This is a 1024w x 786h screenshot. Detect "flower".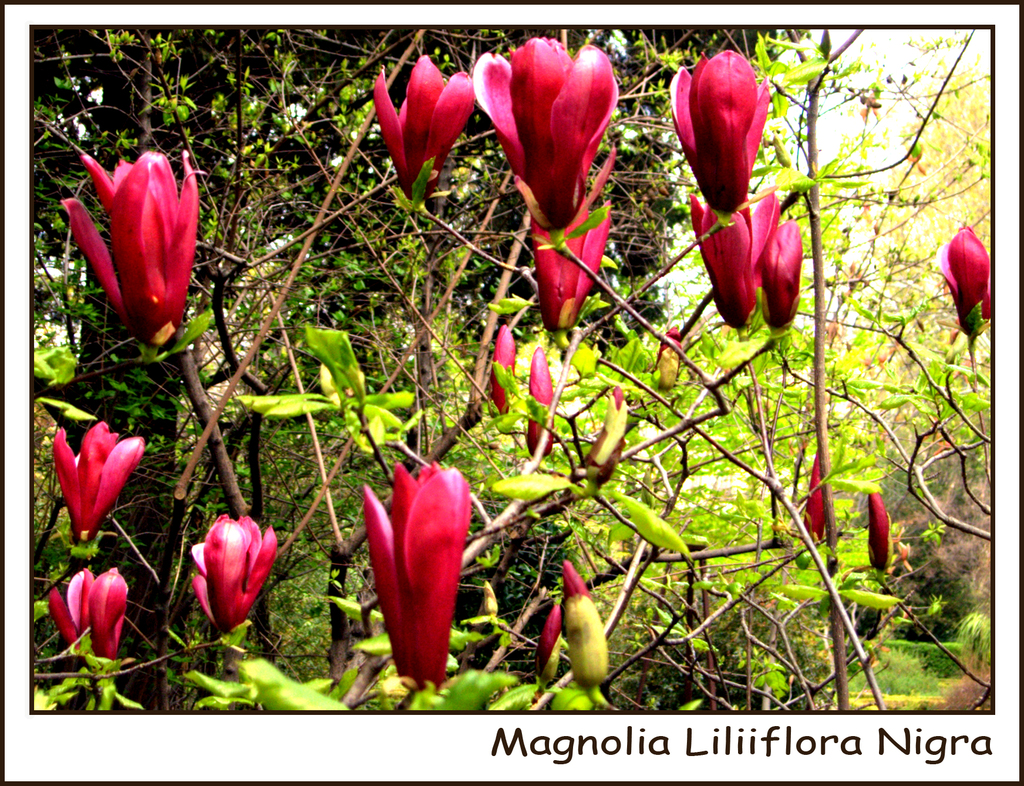
(669,51,767,216).
